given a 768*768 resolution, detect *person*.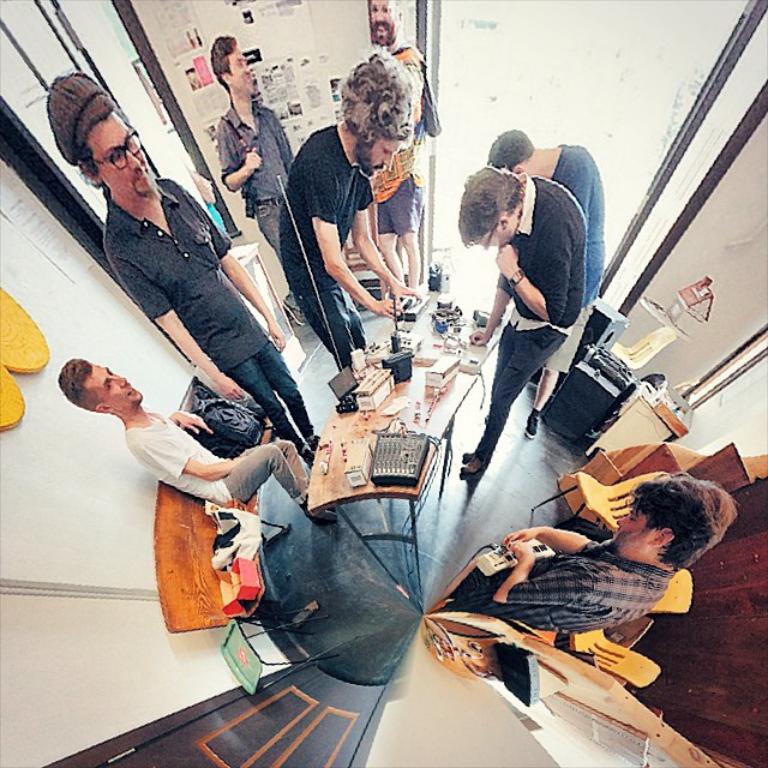
{"left": 52, "top": 368, "right": 343, "bottom": 529}.
